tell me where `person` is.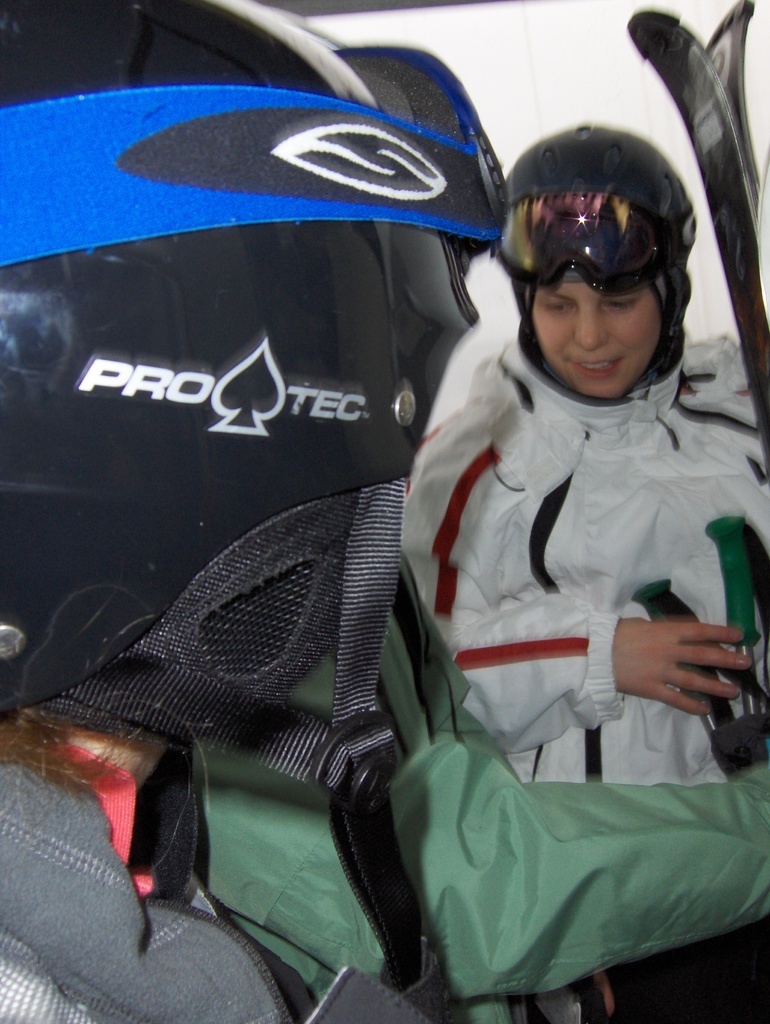
`person` is at 0,0,769,1023.
